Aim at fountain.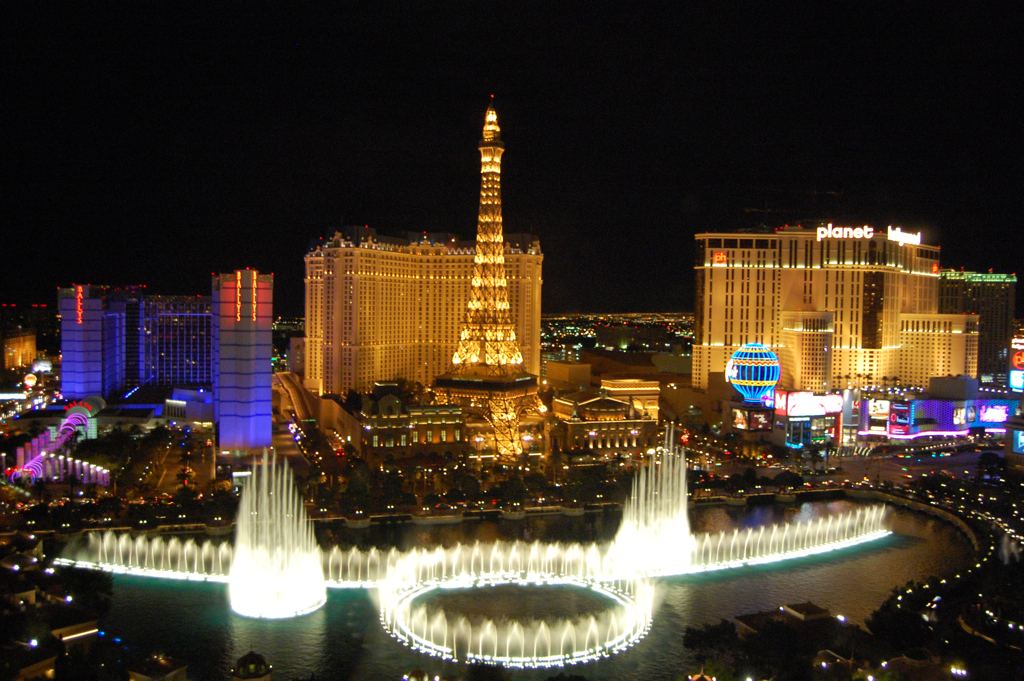
Aimed at left=244, top=448, right=325, bottom=620.
